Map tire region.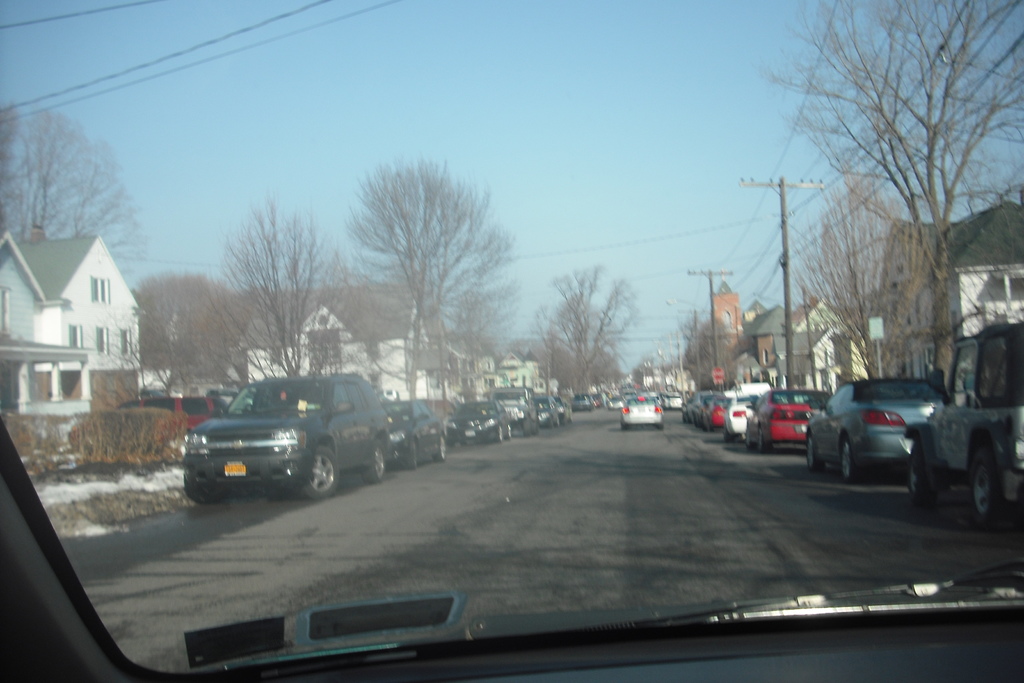
Mapped to 842/439/860/483.
